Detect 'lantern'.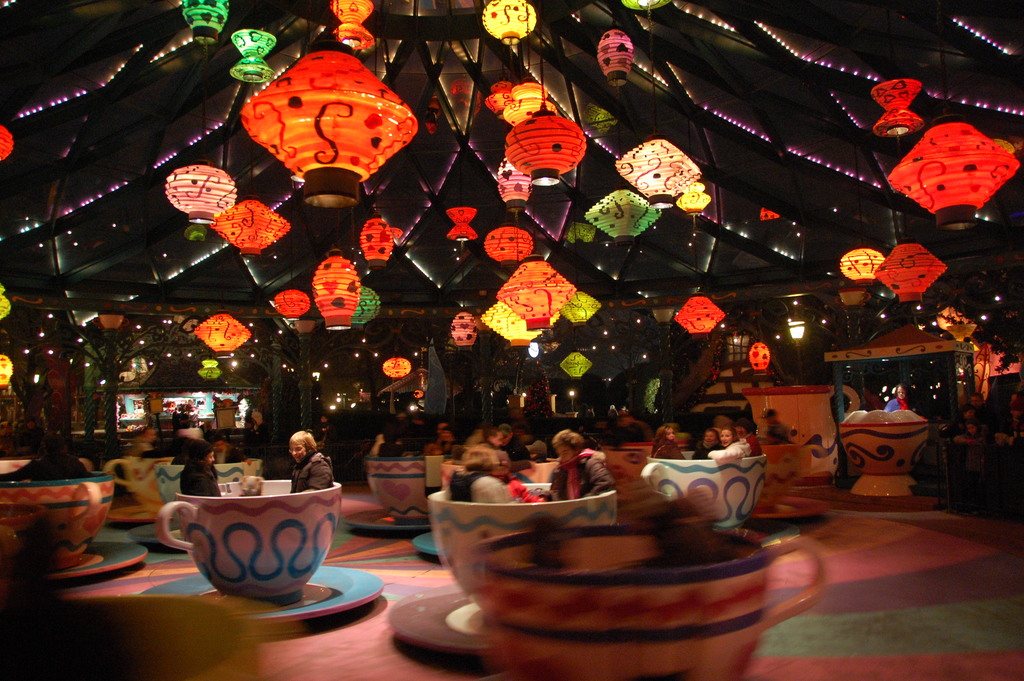
Detected at {"x1": 182, "y1": 0, "x2": 229, "y2": 44}.
